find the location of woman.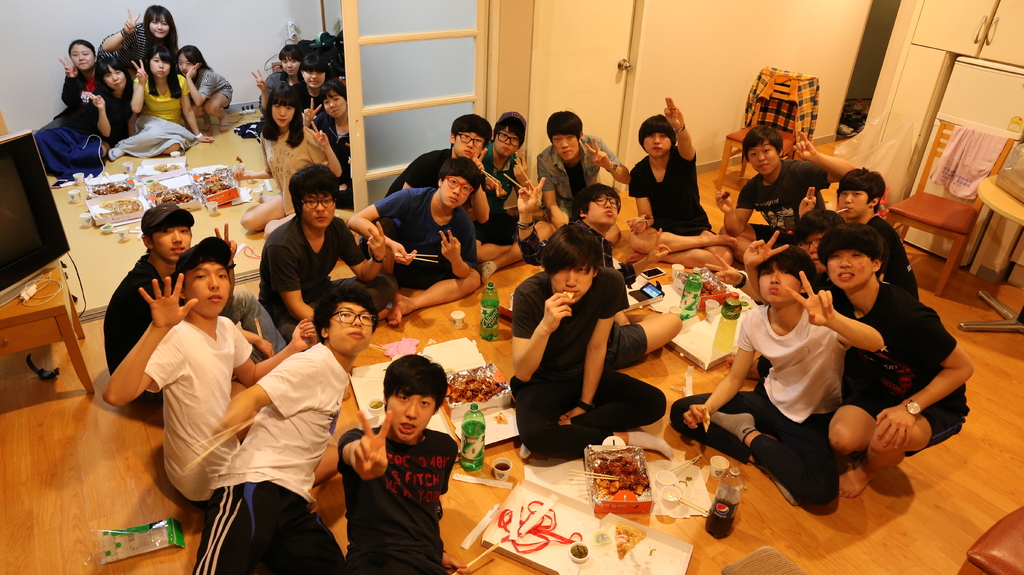
Location: [x1=244, y1=88, x2=343, y2=237].
